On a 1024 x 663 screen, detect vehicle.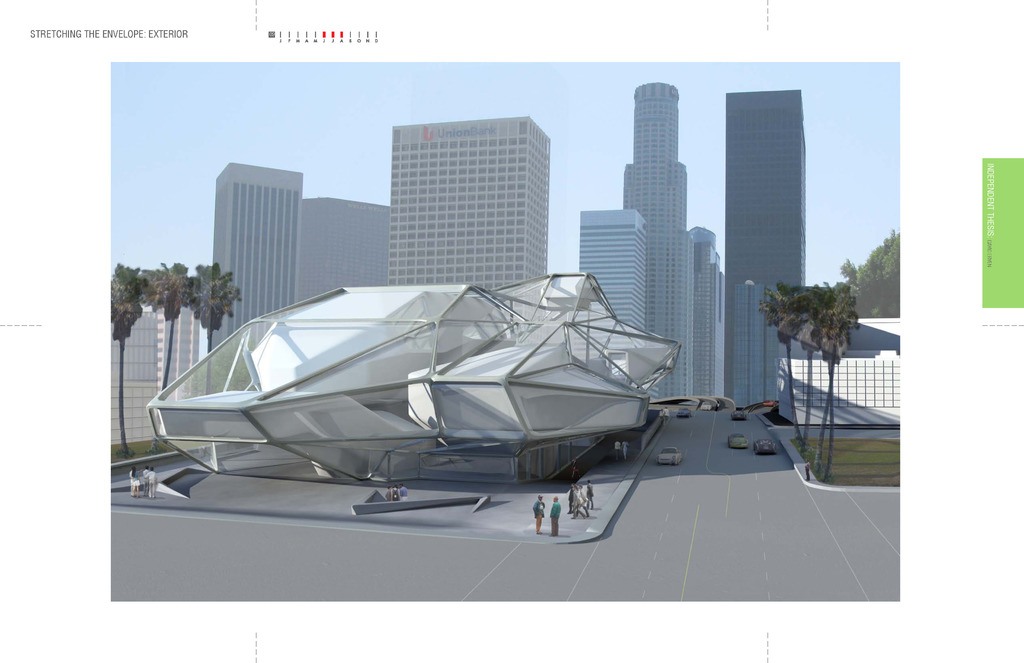
<region>656, 444, 682, 465</region>.
